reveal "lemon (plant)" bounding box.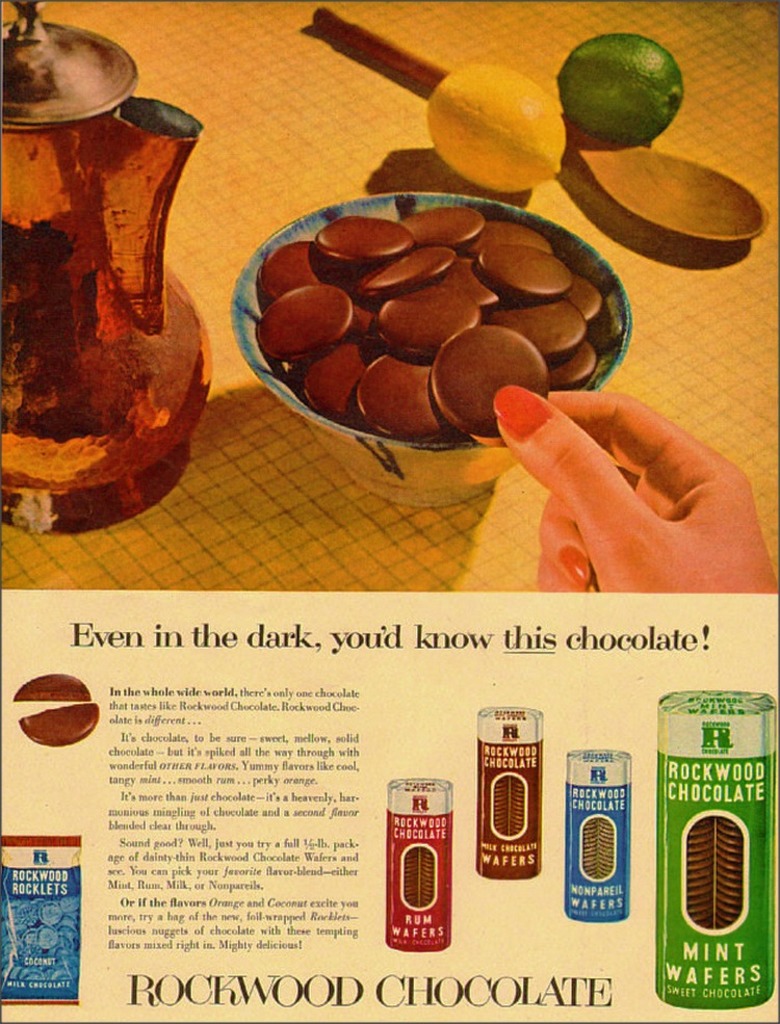
Revealed: BBox(427, 54, 576, 199).
